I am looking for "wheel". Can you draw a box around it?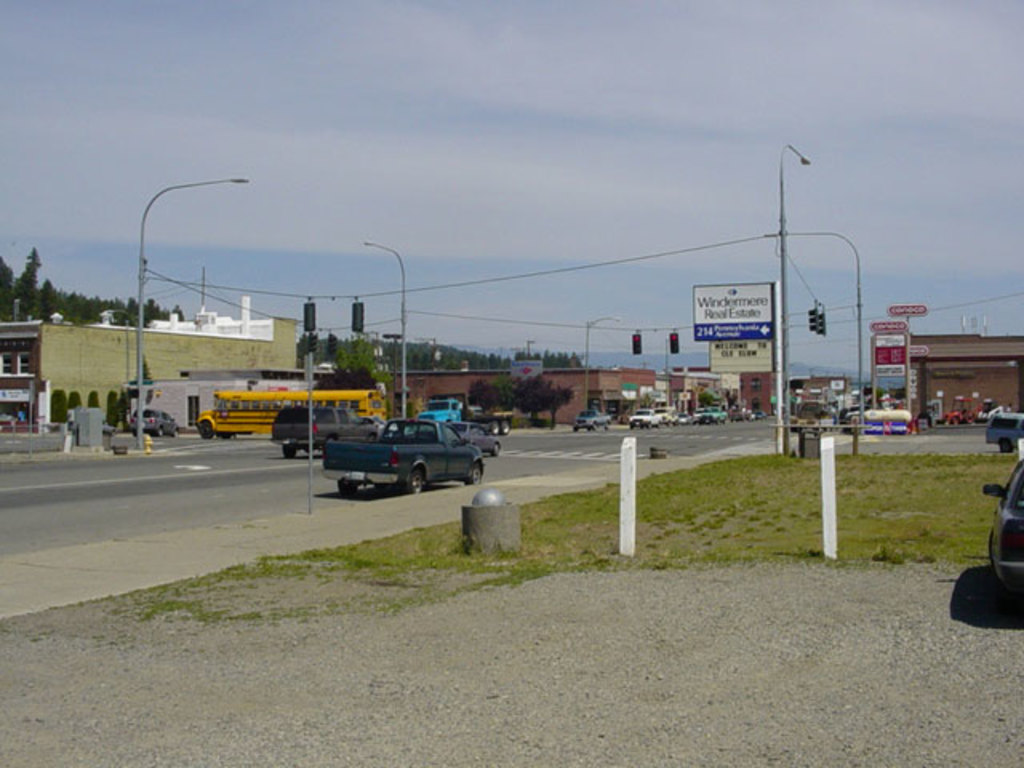
Sure, the bounding box is l=224, t=432, r=232, b=442.
